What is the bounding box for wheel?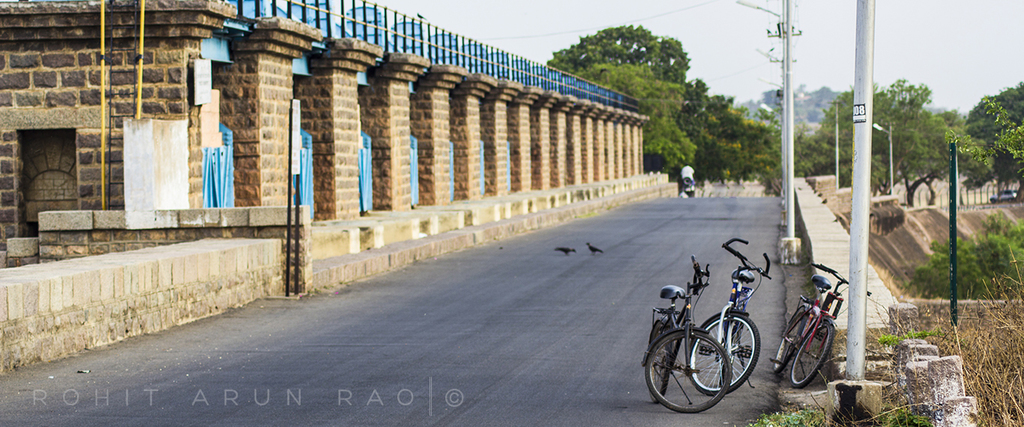
x1=773 y1=306 x2=804 y2=370.
